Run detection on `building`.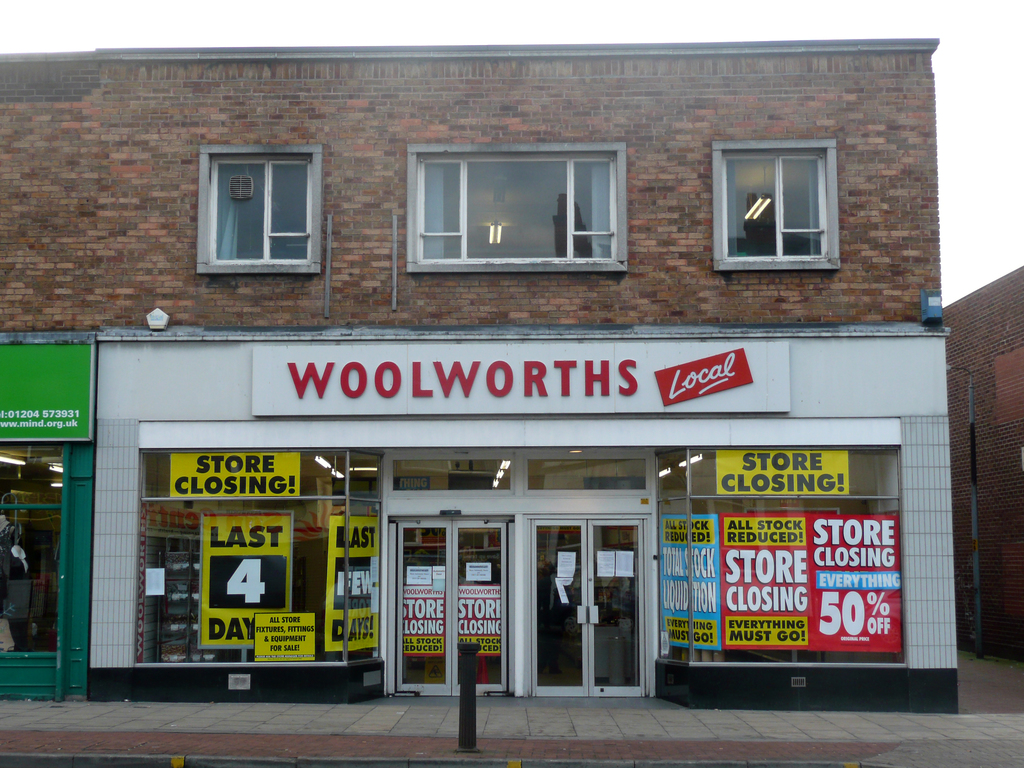
Result: 941,268,1023,659.
